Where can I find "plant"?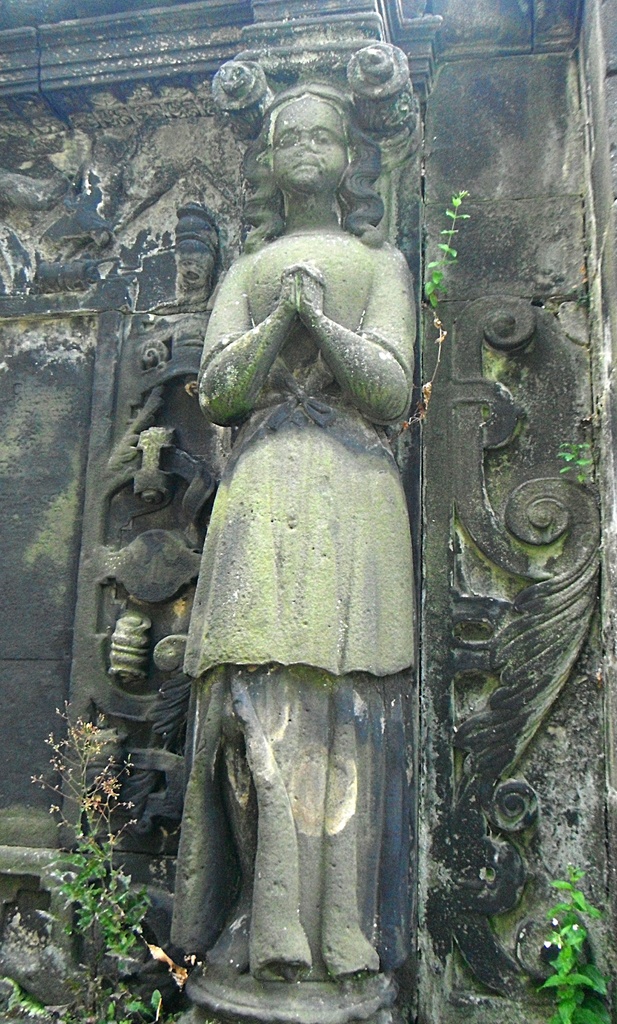
You can find it at [558, 440, 604, 481].
